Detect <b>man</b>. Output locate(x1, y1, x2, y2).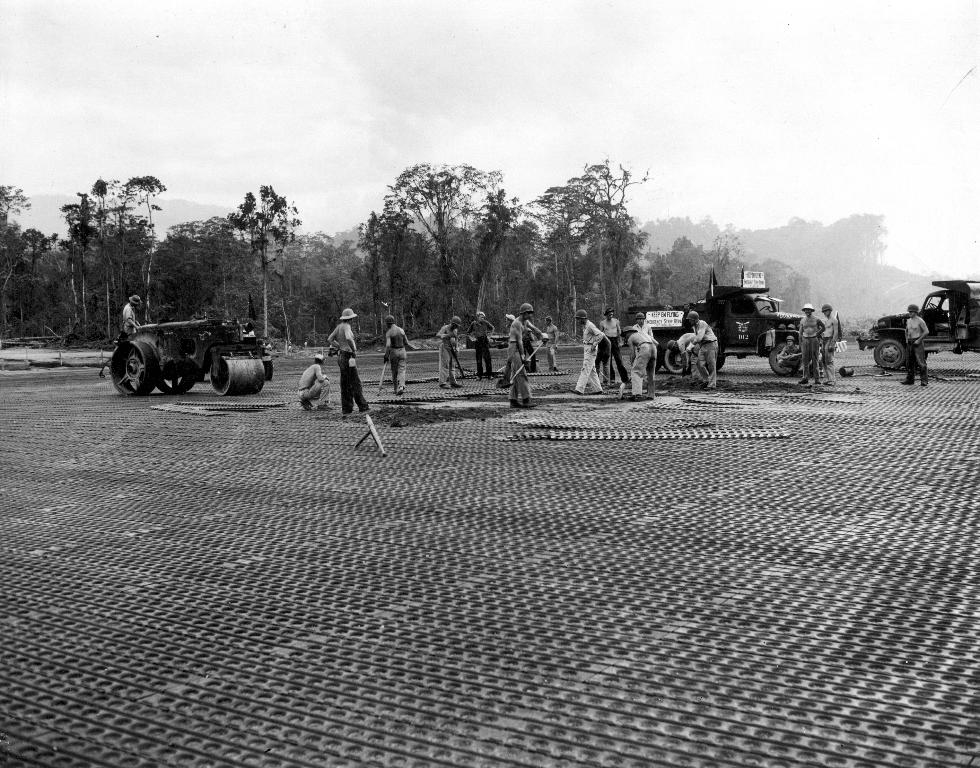
locate(905, 305, 928, 390).
